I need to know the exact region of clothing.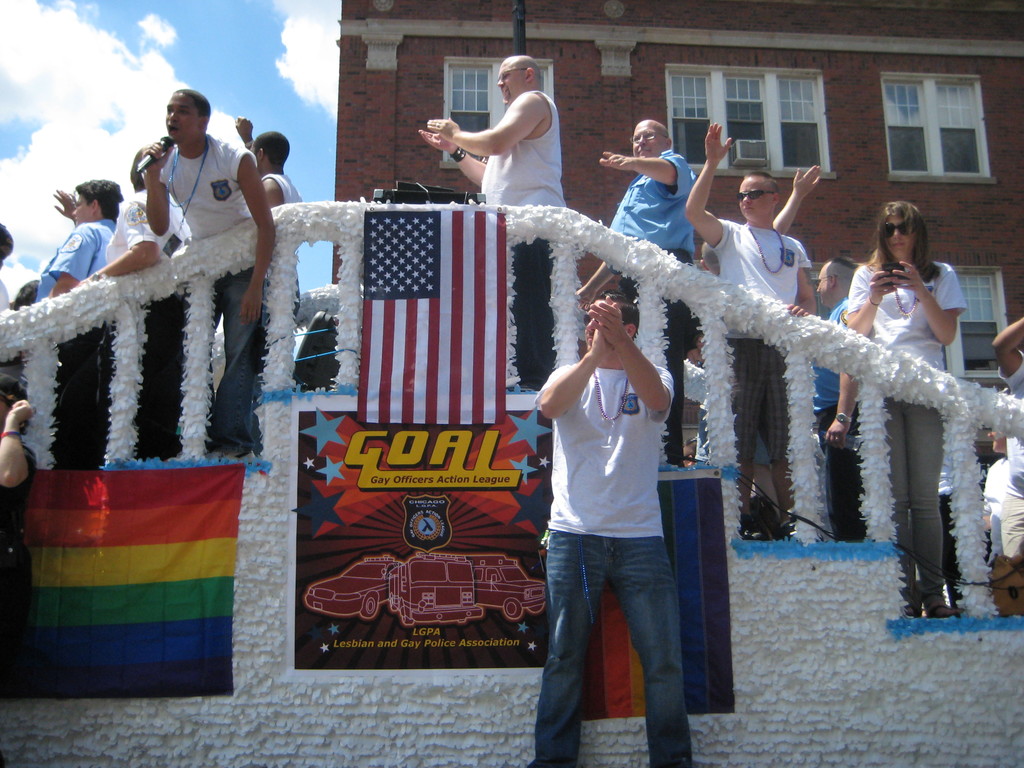
Region: l=0, t=442, r=34, b=650.
